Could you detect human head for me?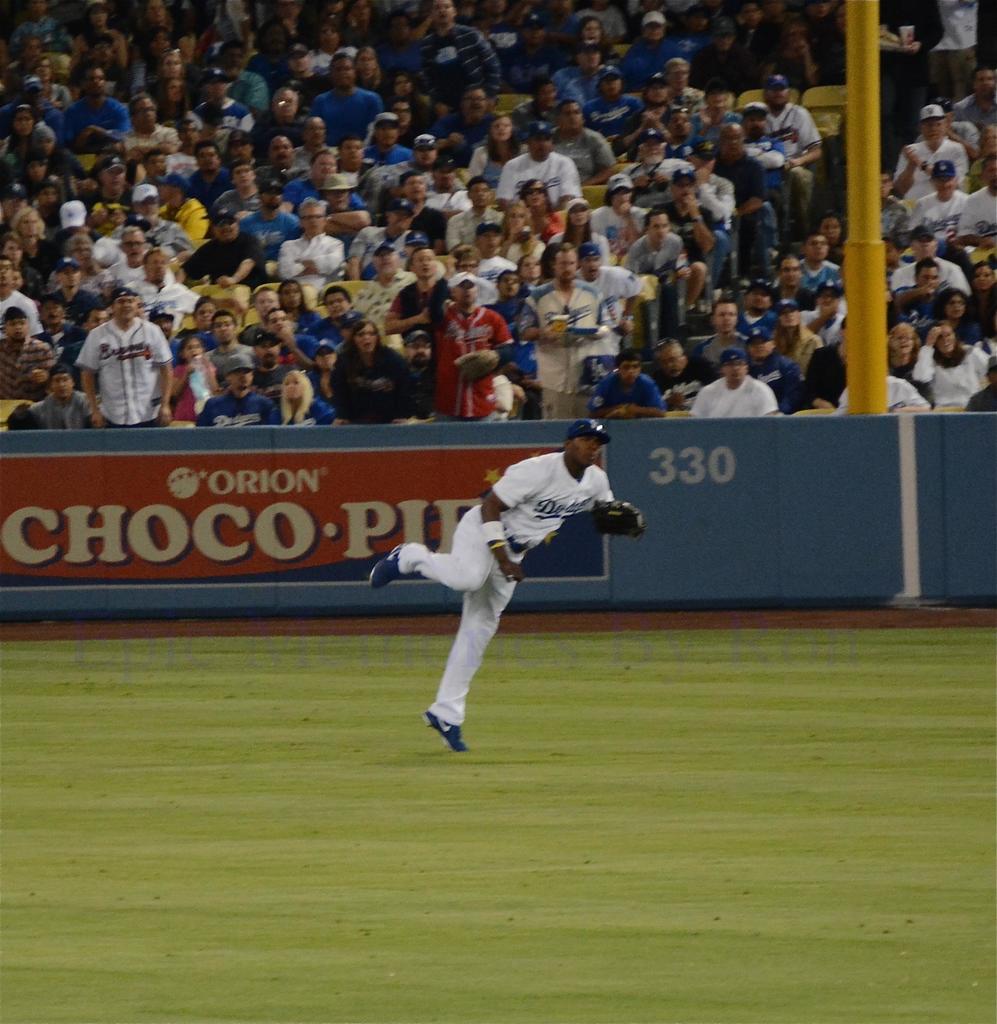
Detection result: {"left": 724, "top": 347, "right": 756, "bottom": 383}.
